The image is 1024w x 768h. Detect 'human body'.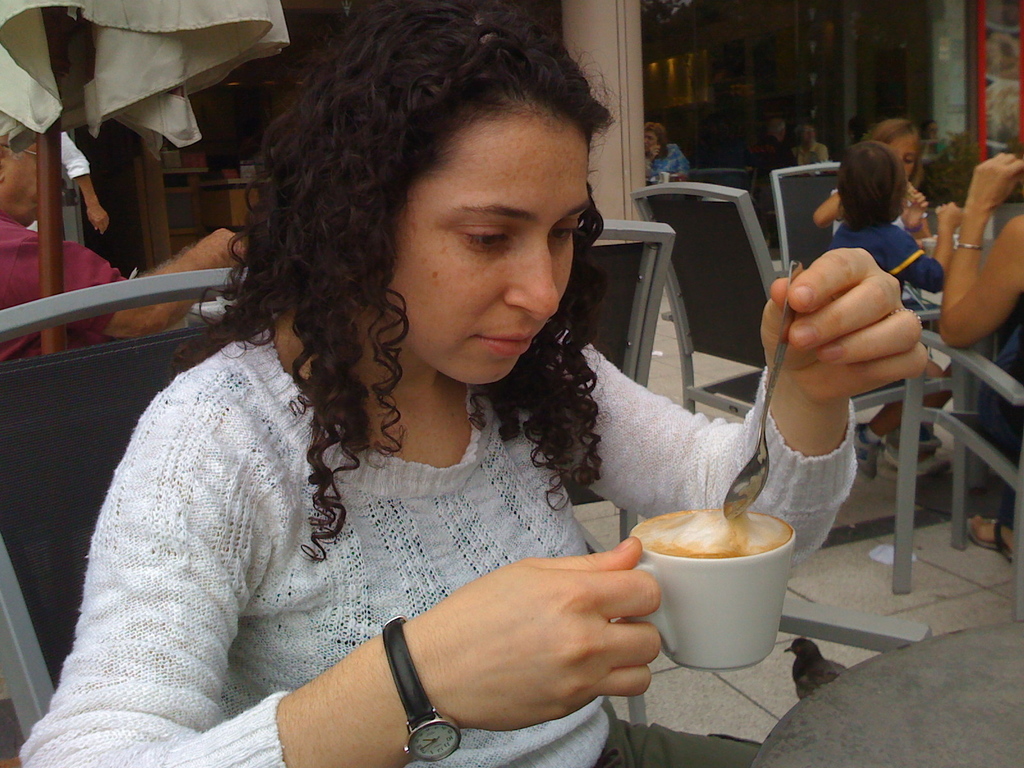
Detection: [844,140,966,311].
